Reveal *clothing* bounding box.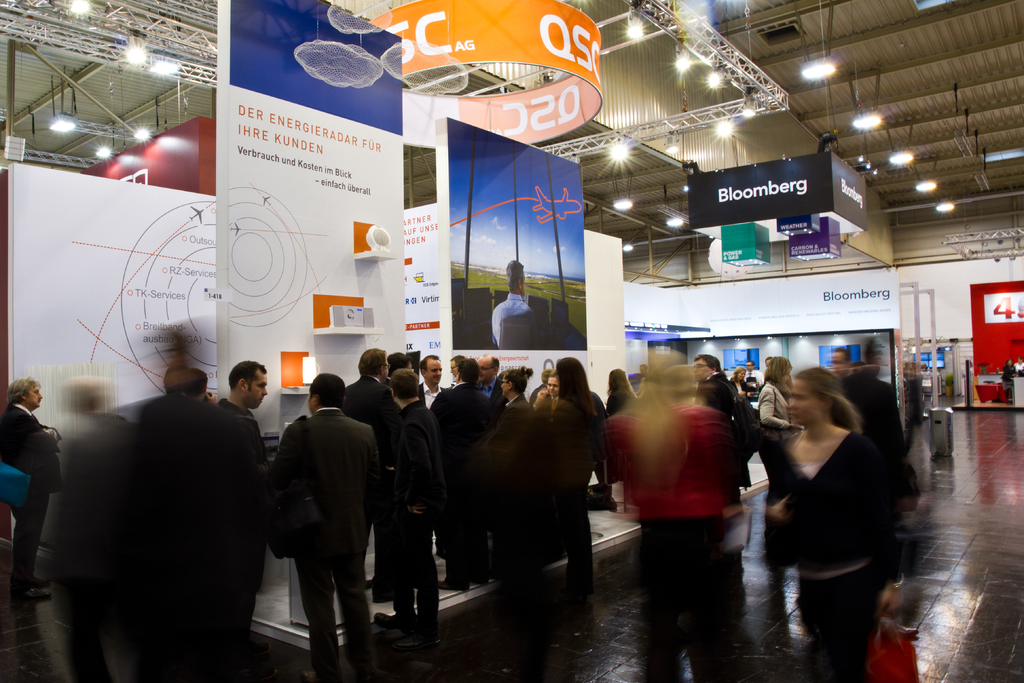
Revealed: 582/395/764/682.
